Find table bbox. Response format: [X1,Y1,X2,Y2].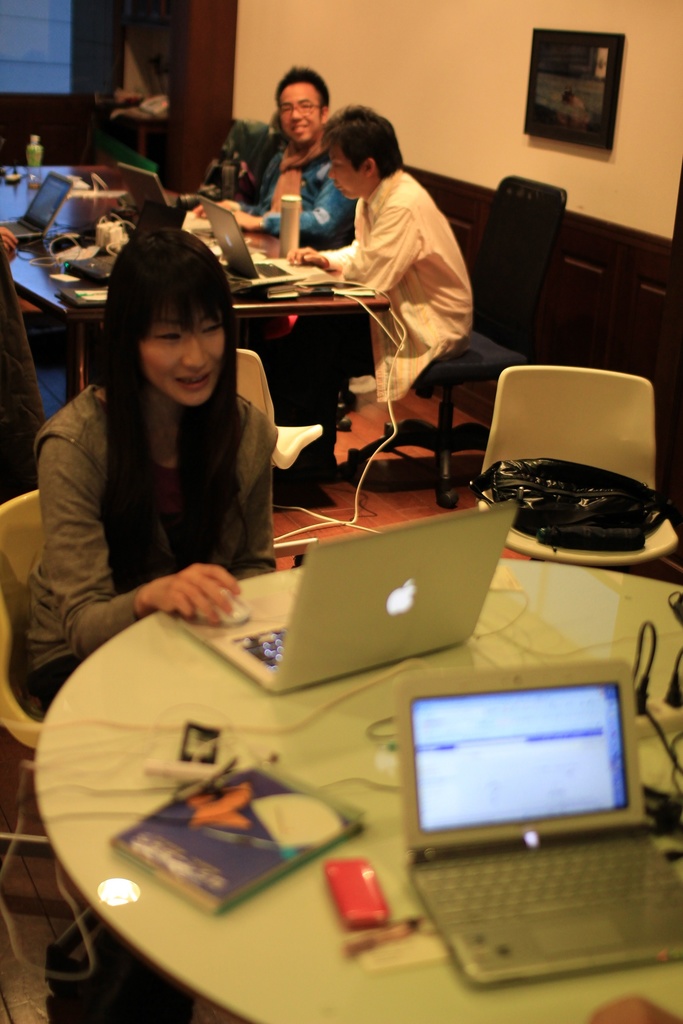
[8,154,395,408].
